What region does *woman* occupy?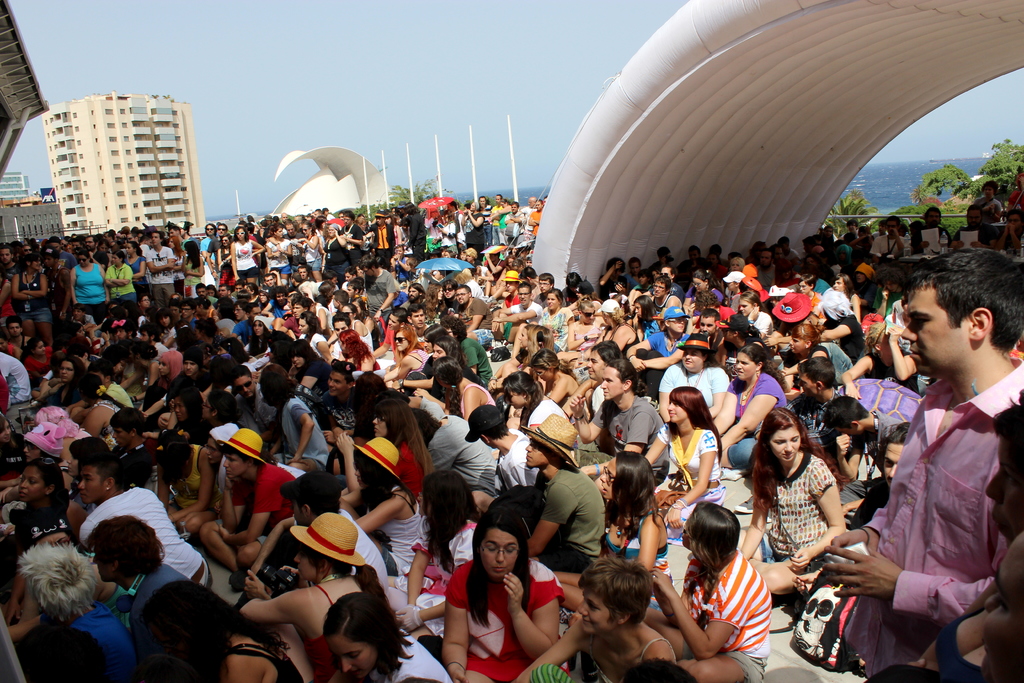
(left=339, top=331, right=378, bottom=377).
